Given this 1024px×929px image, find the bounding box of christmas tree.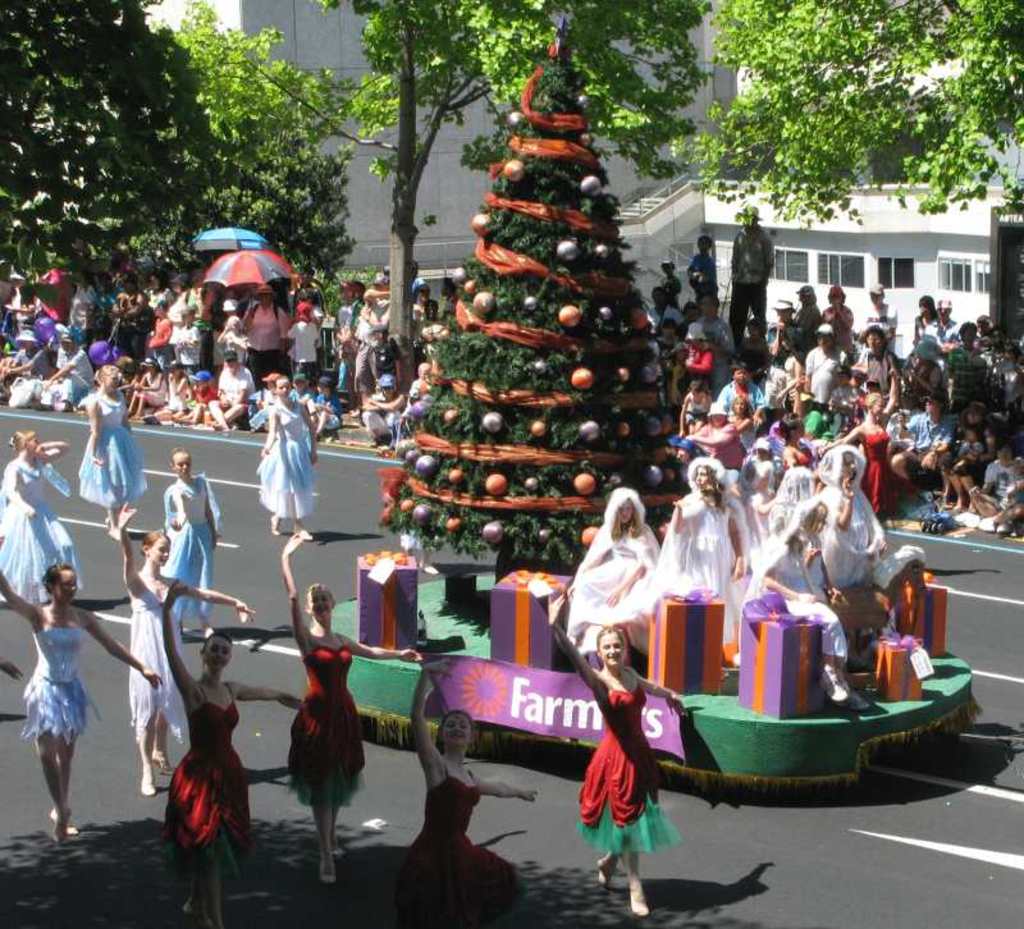
{"x1": 380, "y1": 23, "x2": 686, "y2": 577}.
